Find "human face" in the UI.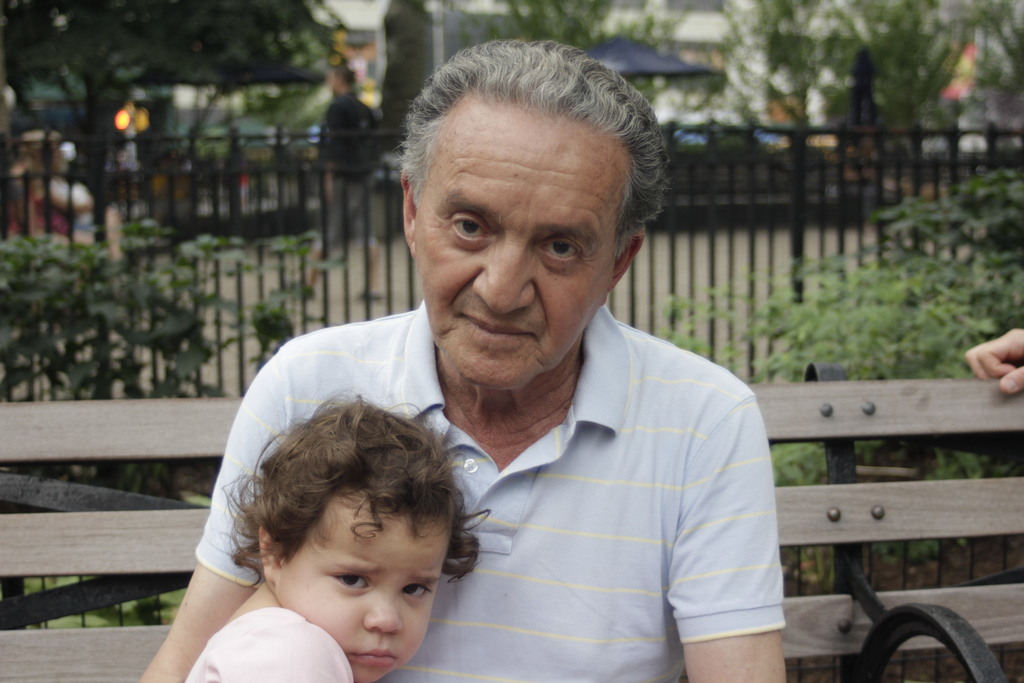
UI element at rect(275, 509, 449, 682).
